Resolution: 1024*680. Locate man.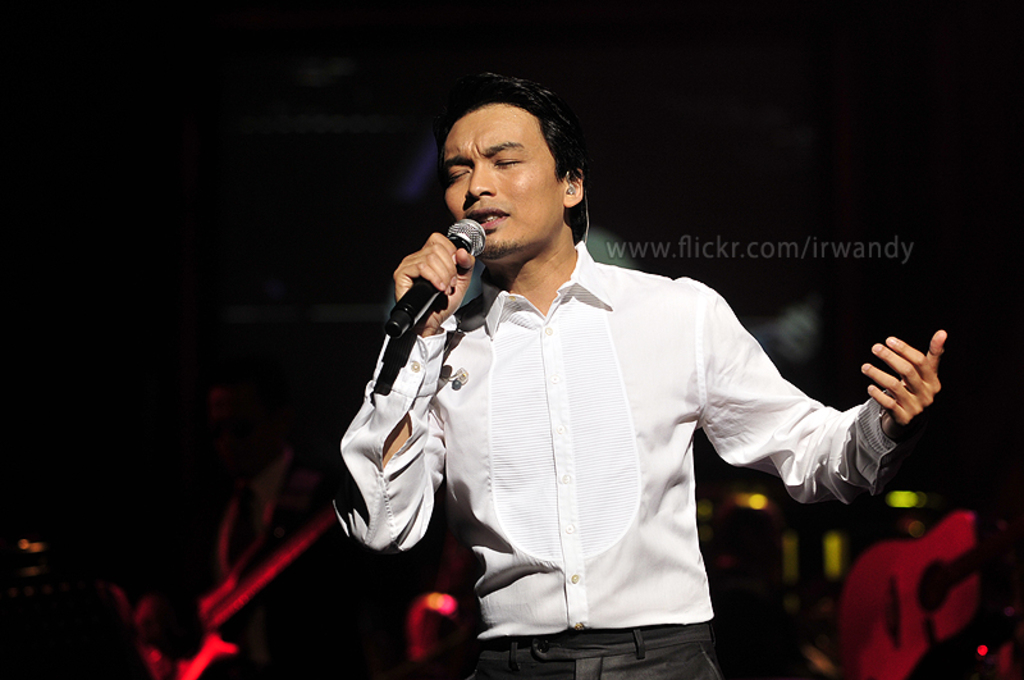
l=366, t=88, r=909, b=677.
